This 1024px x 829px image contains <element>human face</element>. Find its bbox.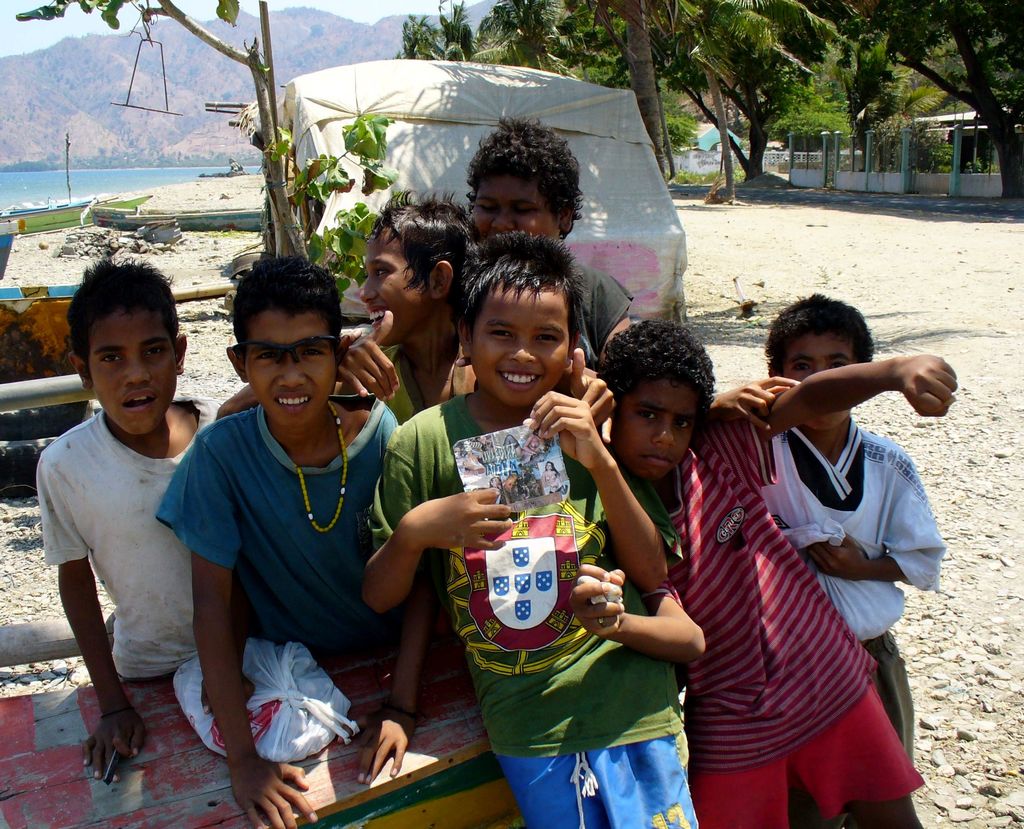
88 307 175 436.
